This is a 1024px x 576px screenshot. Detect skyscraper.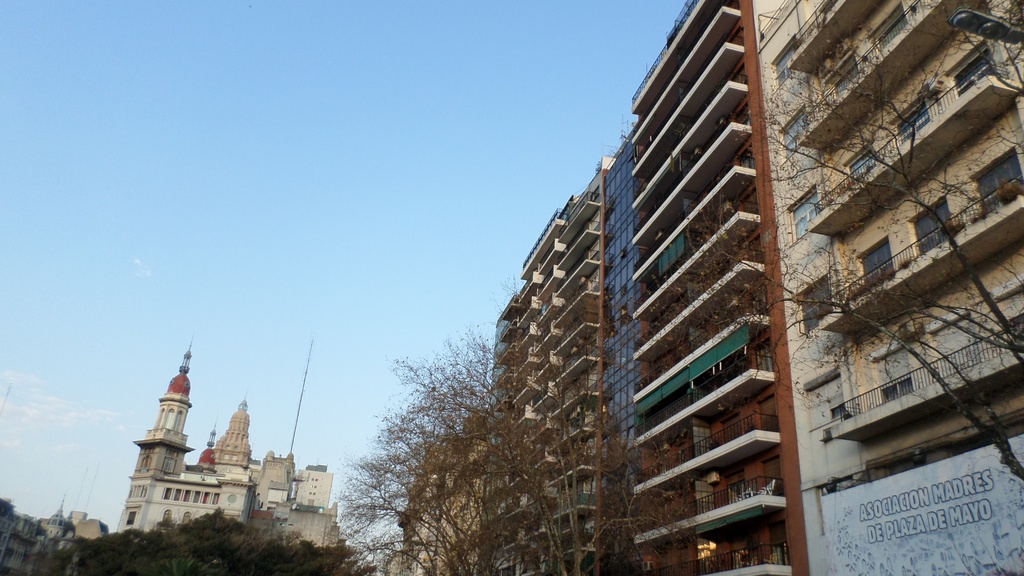
l=481, t=0, r=1023, b=575.
